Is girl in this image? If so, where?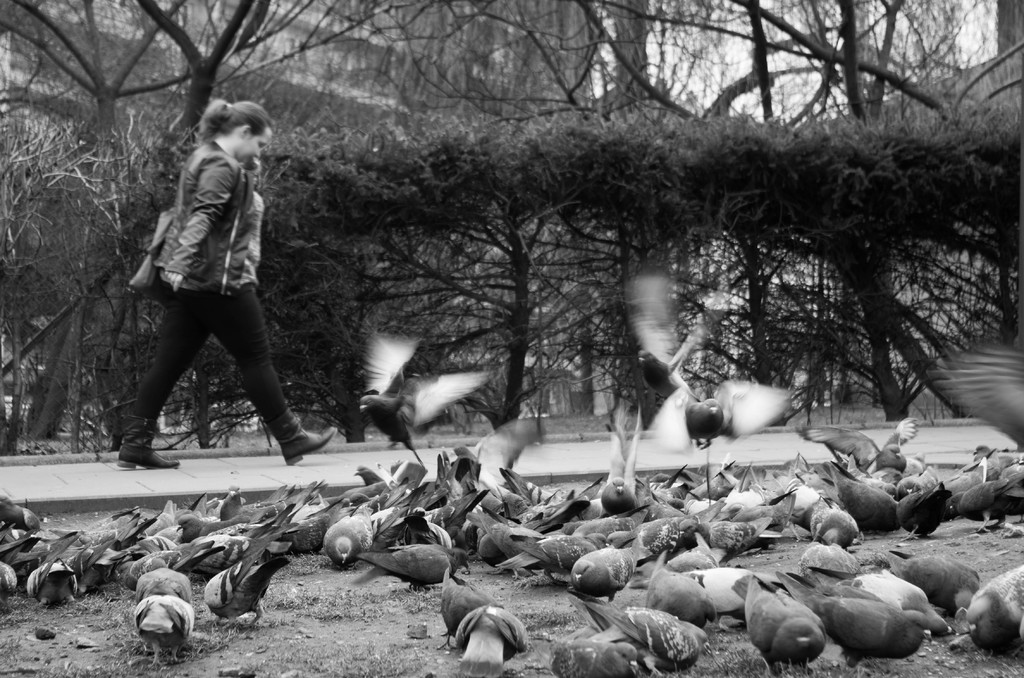
Yes, at rect(114, 97, 339, 466).
